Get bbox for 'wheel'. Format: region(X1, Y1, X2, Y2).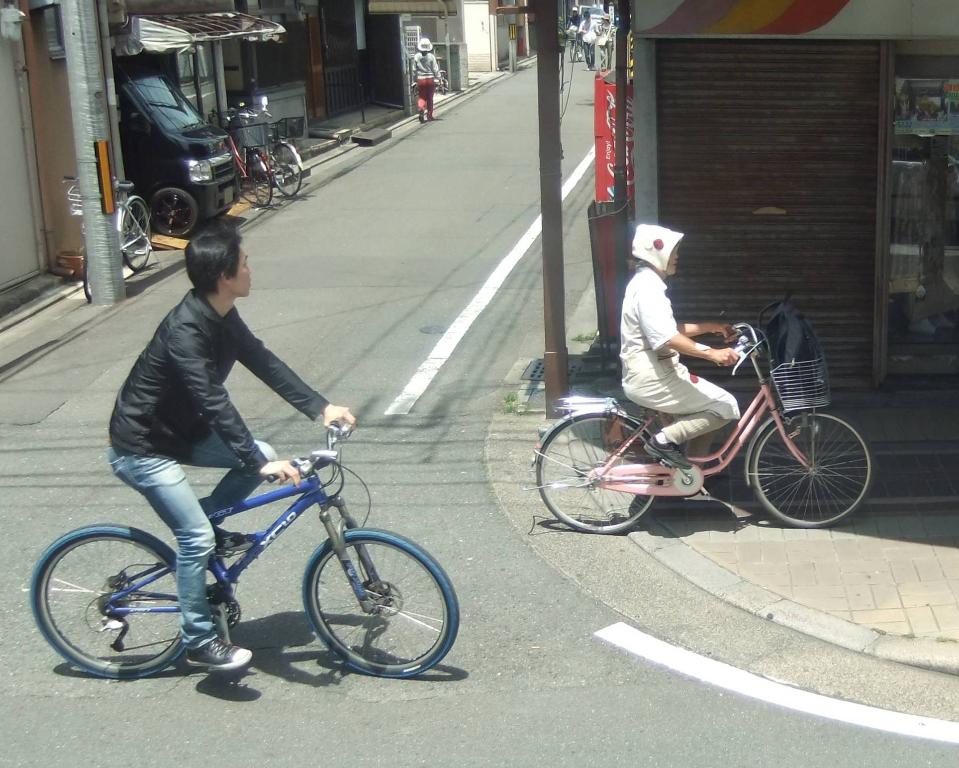
region(535, 413, 661, 534).
